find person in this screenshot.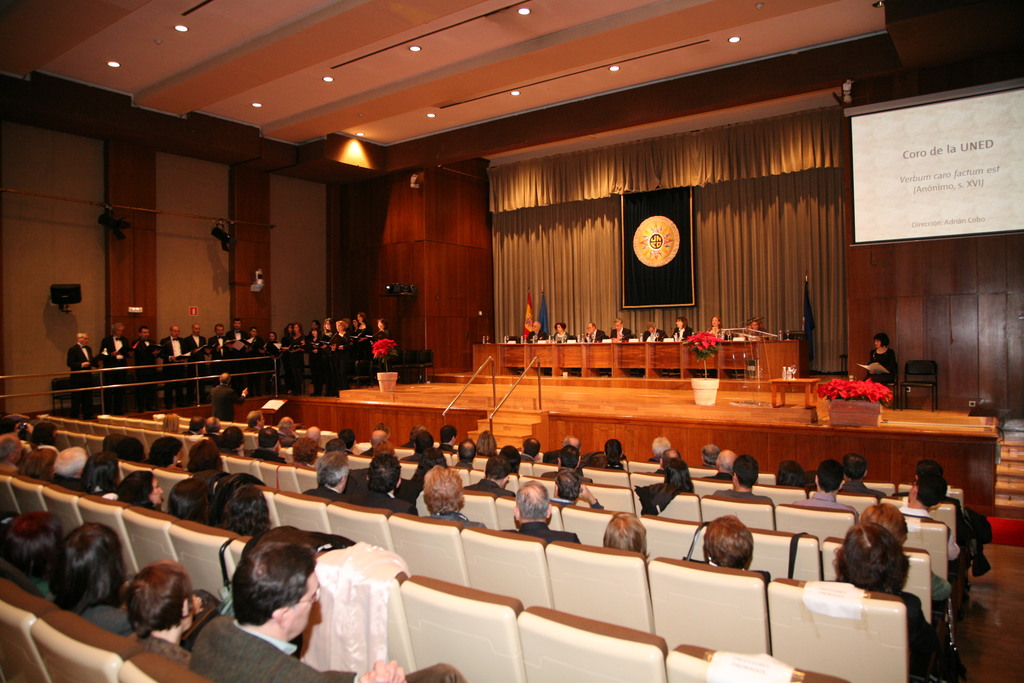
The bounding box for person is bbox=[0, 513, 67, 613].
